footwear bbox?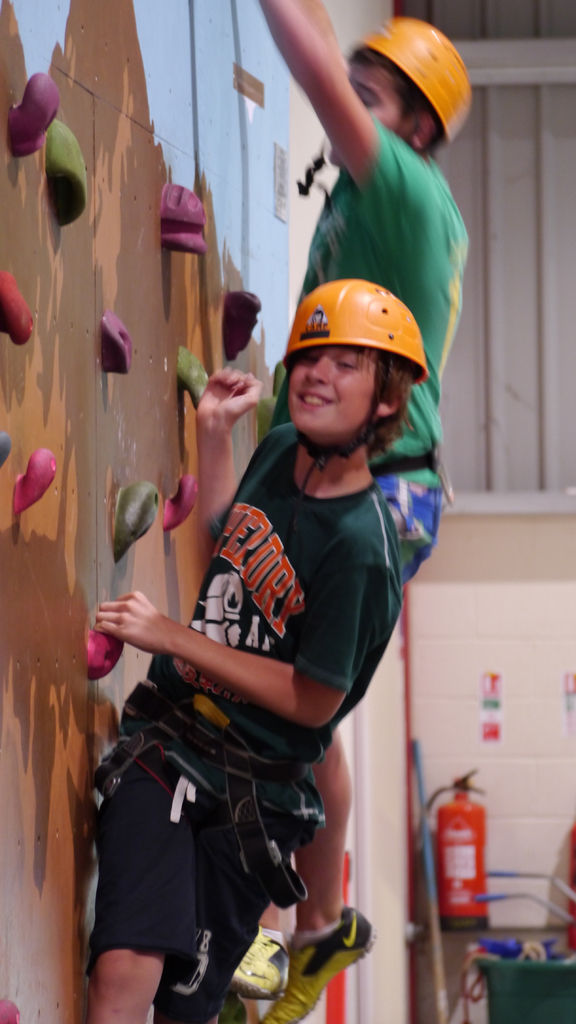
bbox=[256, 903, 376, 1023]
